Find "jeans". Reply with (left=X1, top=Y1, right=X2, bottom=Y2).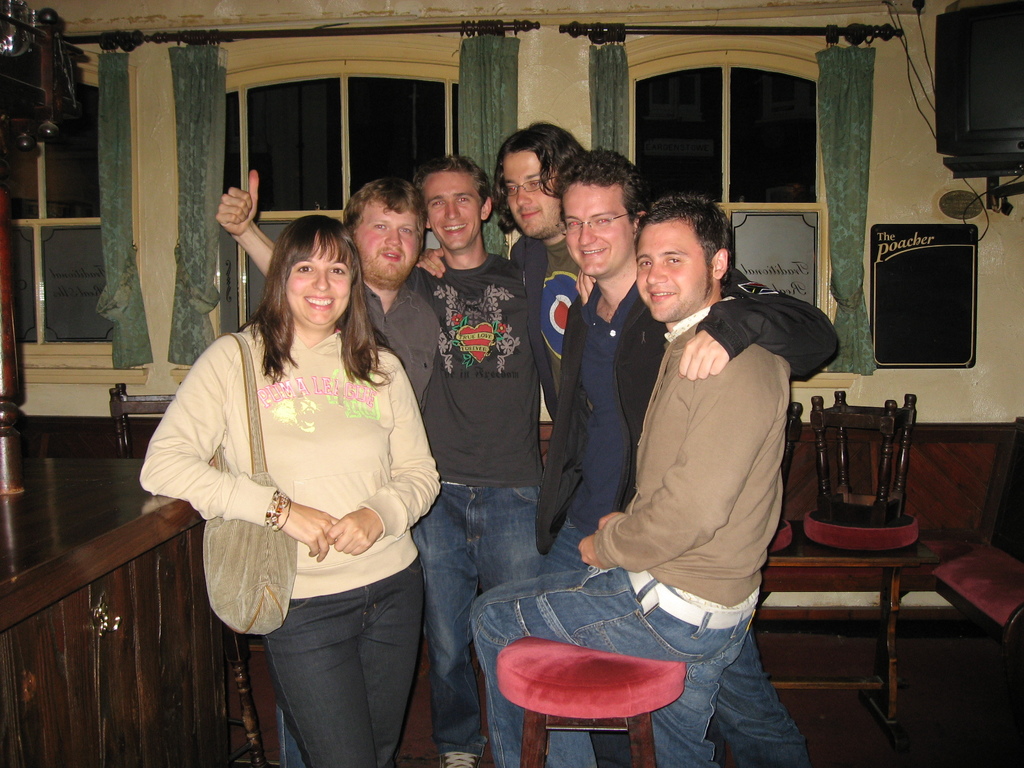
(left=470, top=555, right=762, bottom=761).
